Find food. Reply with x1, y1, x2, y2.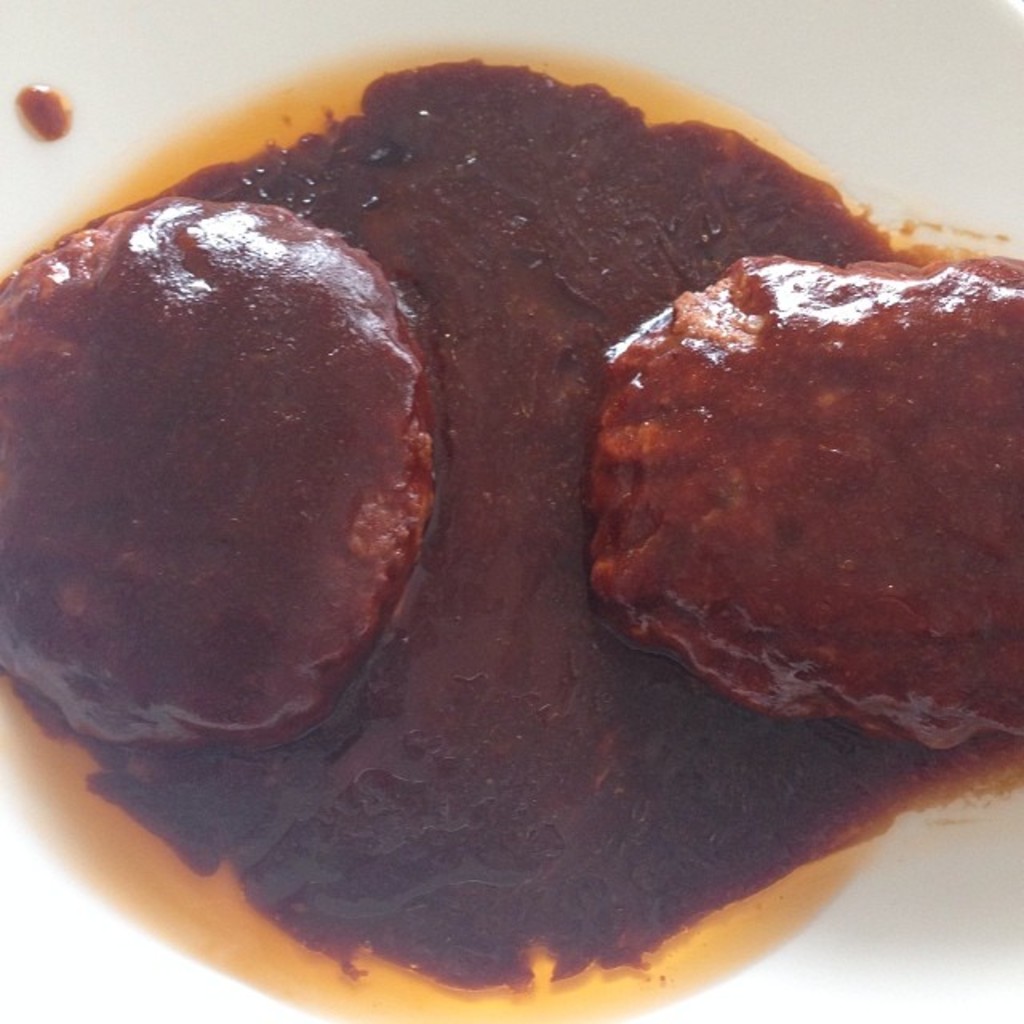
582, 258, 1022, 752.
